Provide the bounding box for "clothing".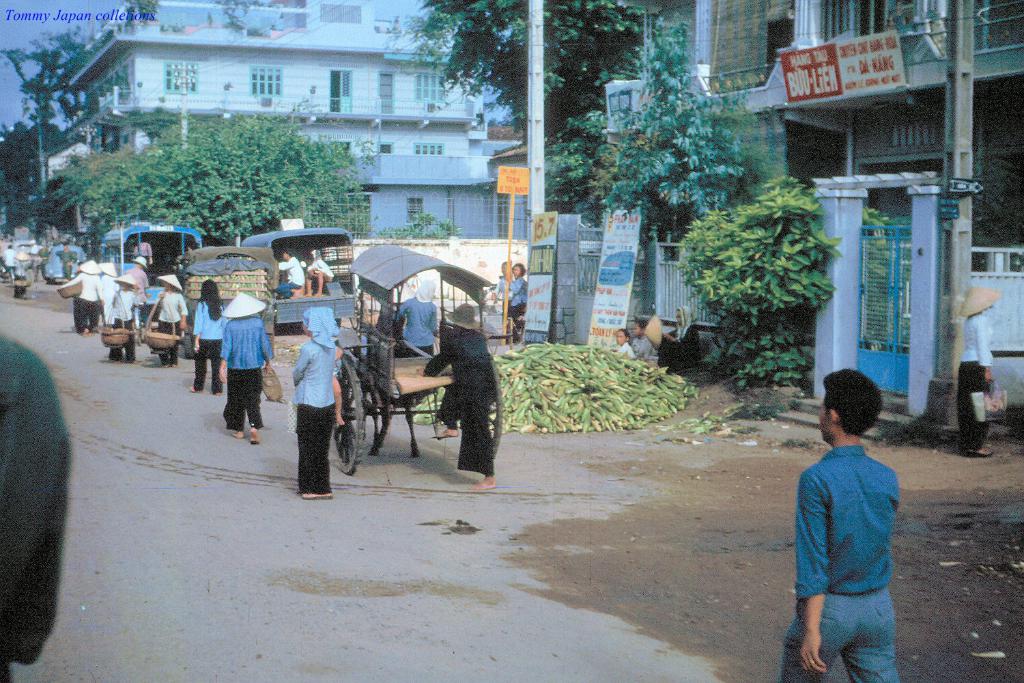
BBox(112, 293, 143, 360).
